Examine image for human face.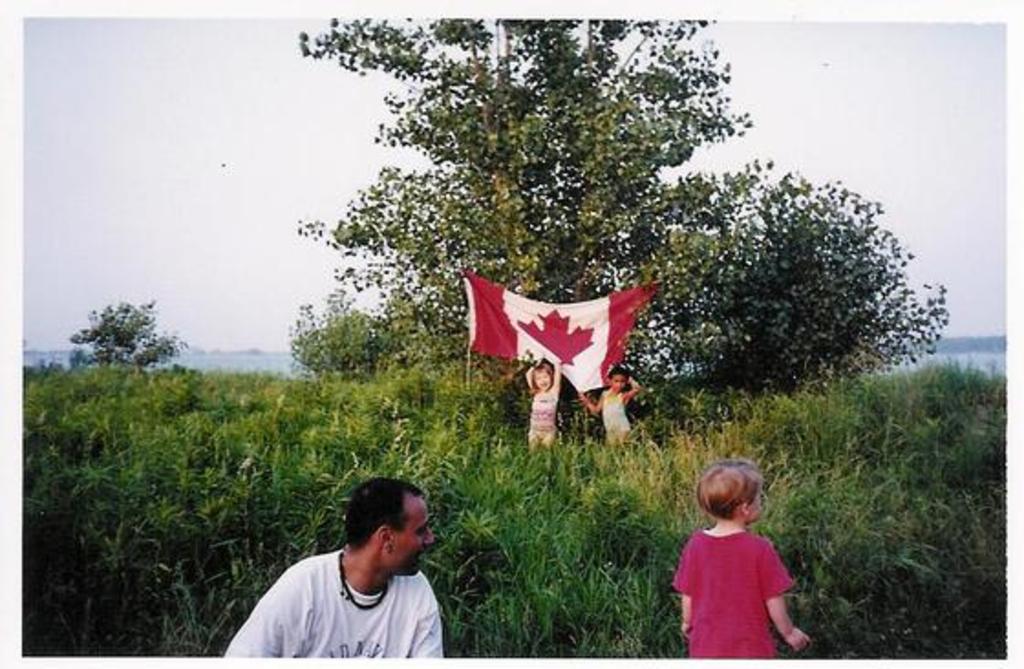
Examination result: l=532, t=373, r=547, b=389.
